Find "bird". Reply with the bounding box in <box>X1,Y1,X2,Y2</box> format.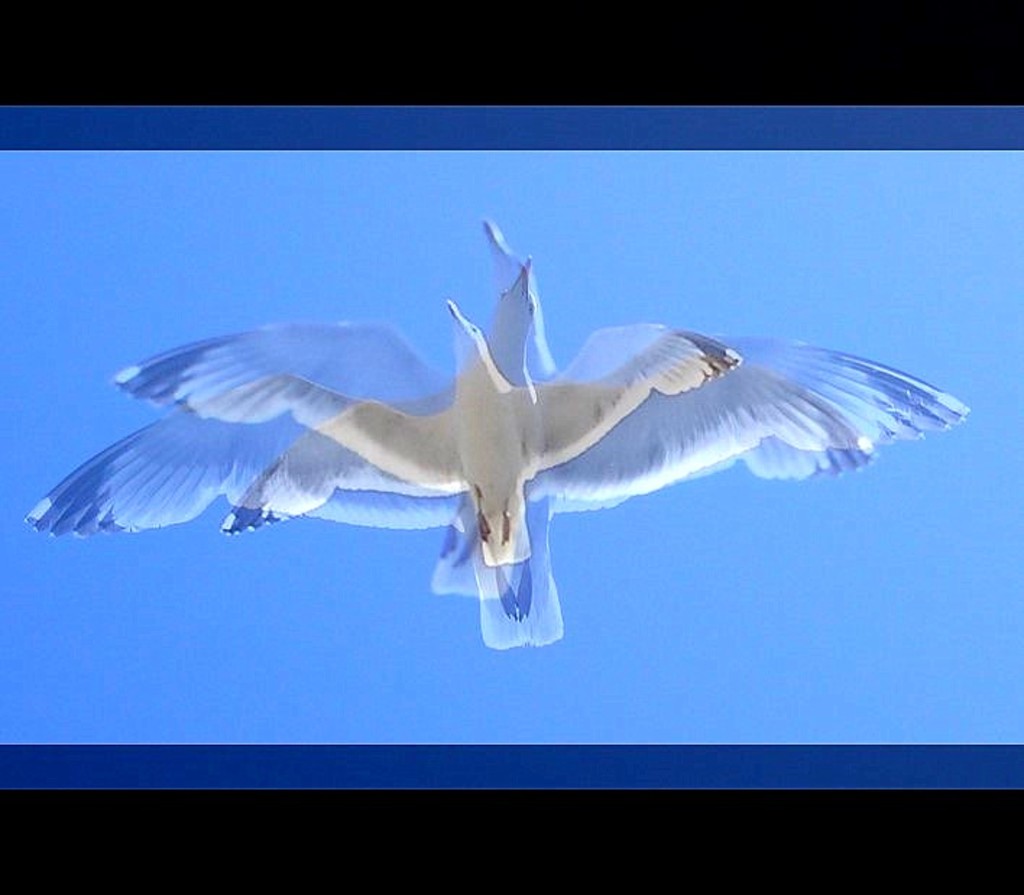
<box>223,285,735,575</box>.
